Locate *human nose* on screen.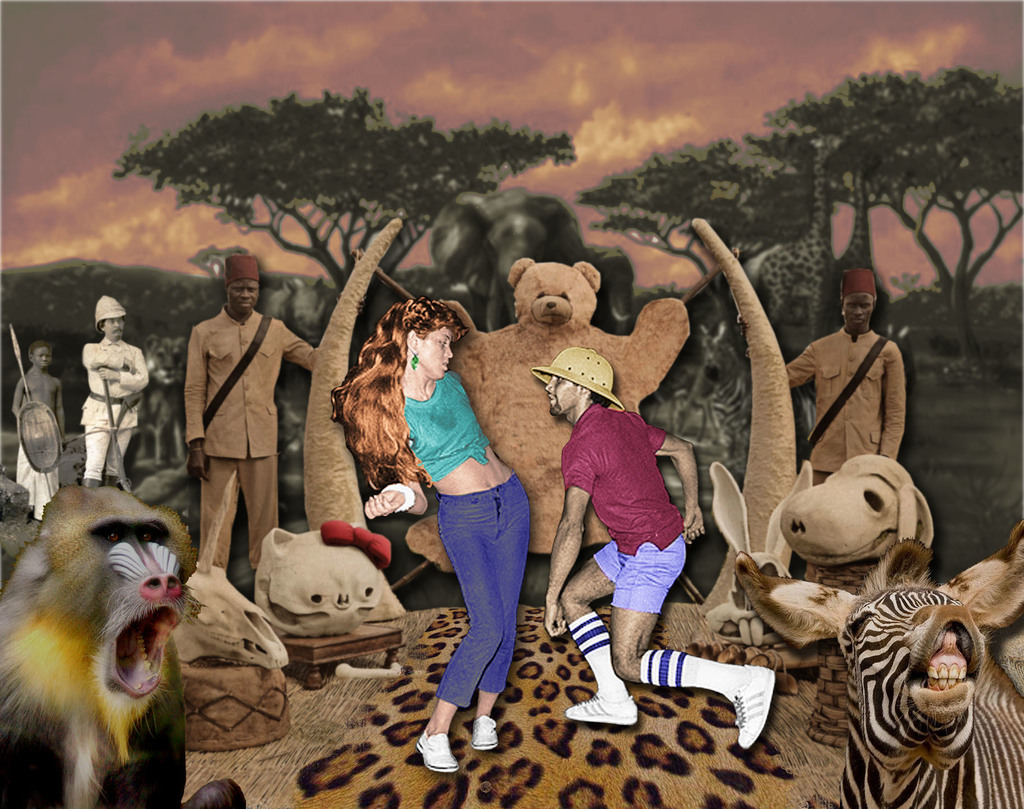
On screen at l=854, t=307, r=862, b=313.
